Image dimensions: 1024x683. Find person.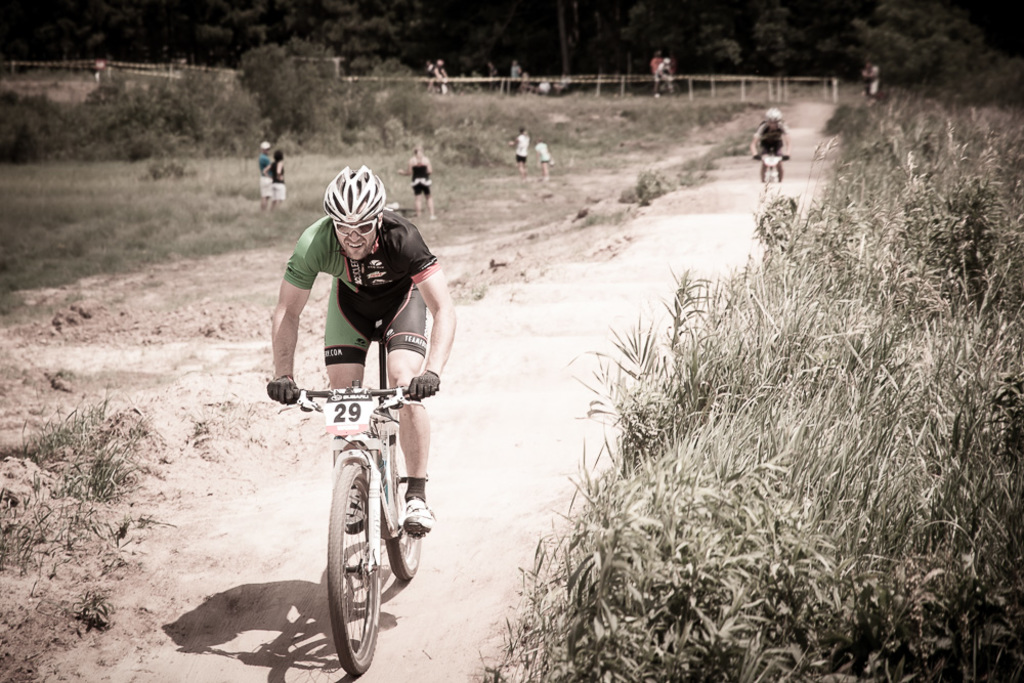
<bbox>536, 139, 551, 179</bbox>.
